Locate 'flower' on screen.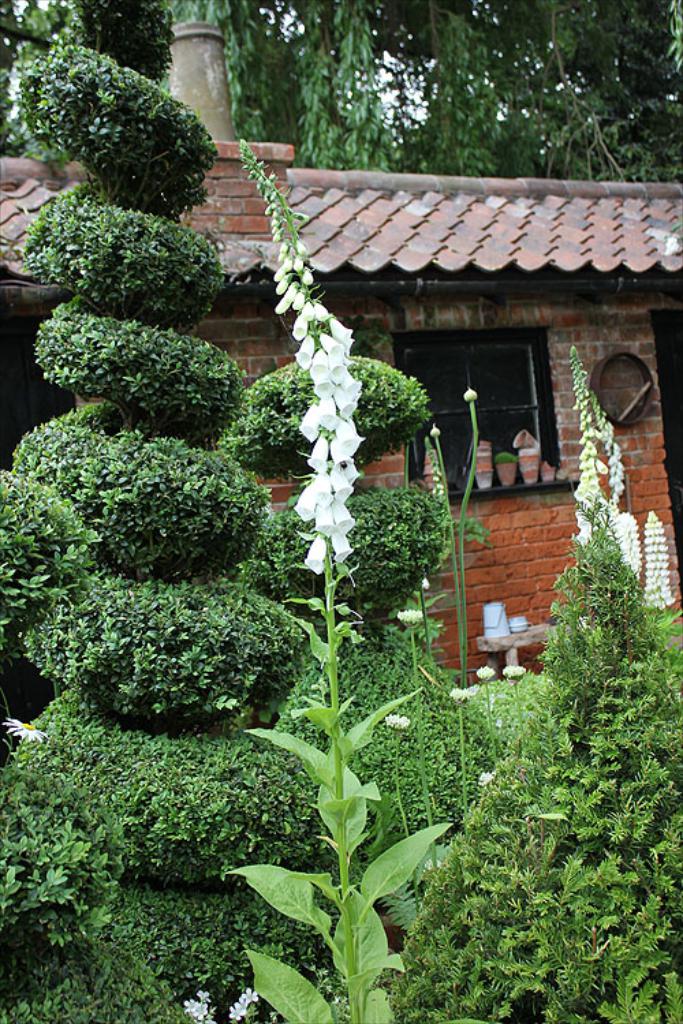
On screen at Rect(388, 710, 411, 729).
